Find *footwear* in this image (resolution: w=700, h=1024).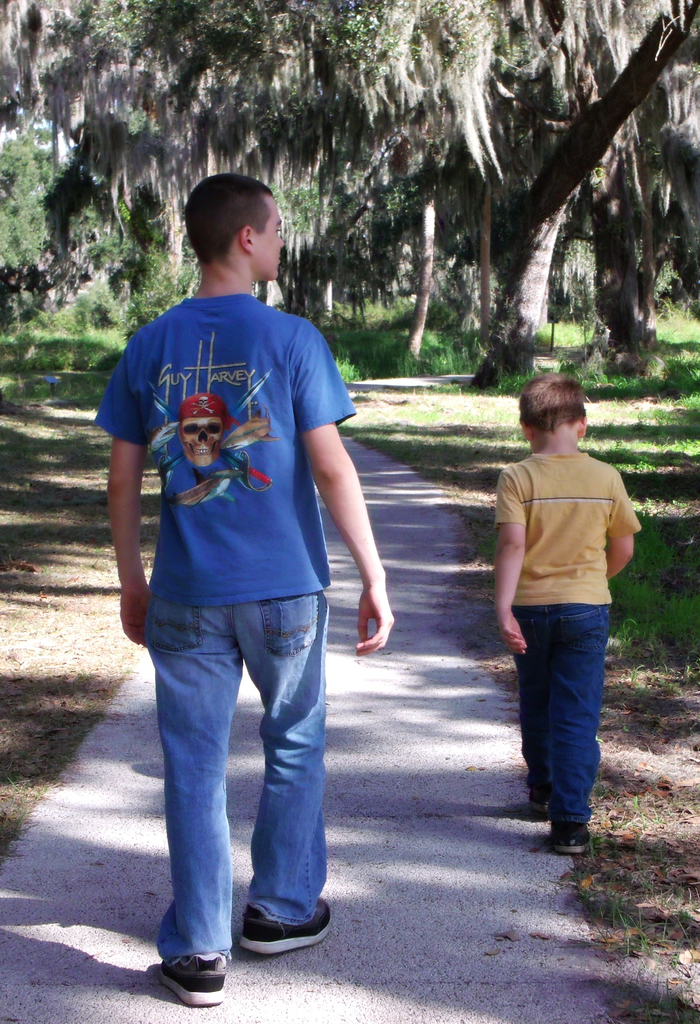
region(157, 951, 225, 1007).
